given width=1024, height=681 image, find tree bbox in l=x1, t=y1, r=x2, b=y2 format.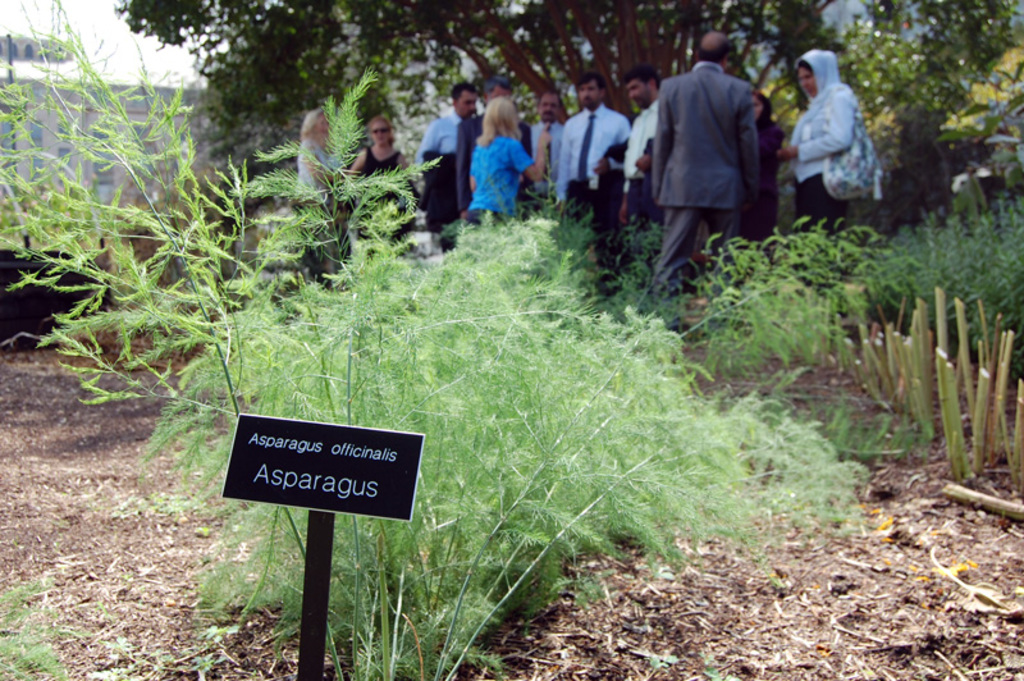
l=906, t=0, r=1023, b=82.
